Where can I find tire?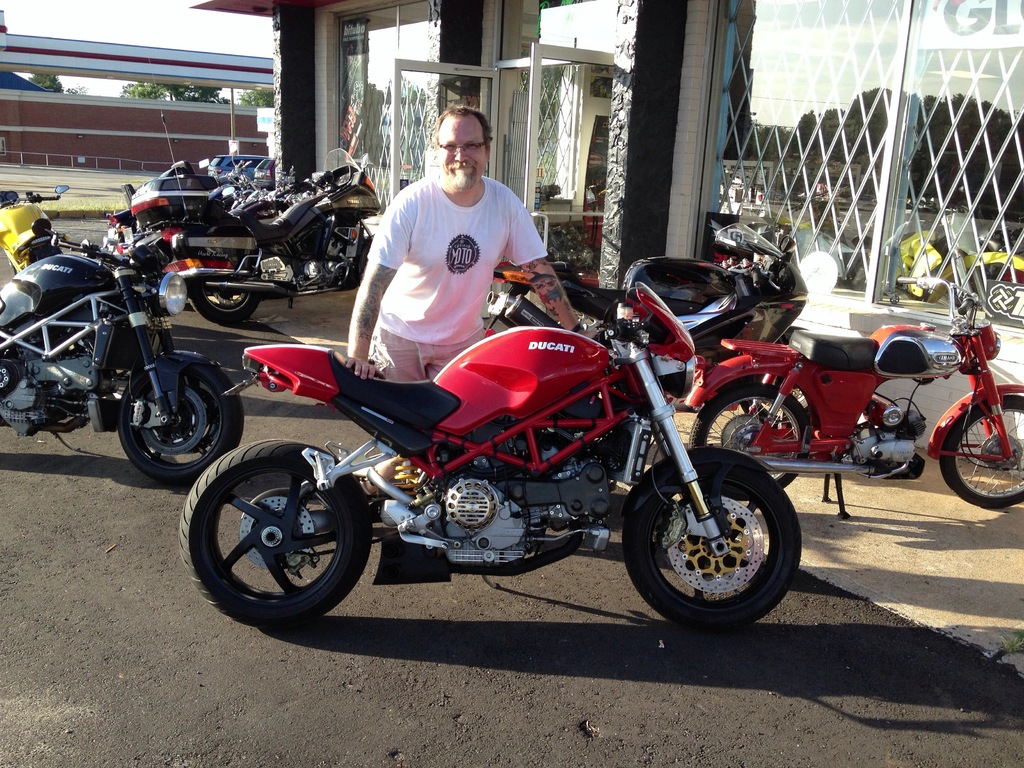
You can find it at (x1=186, y1=277, x2=259, y2=323).
